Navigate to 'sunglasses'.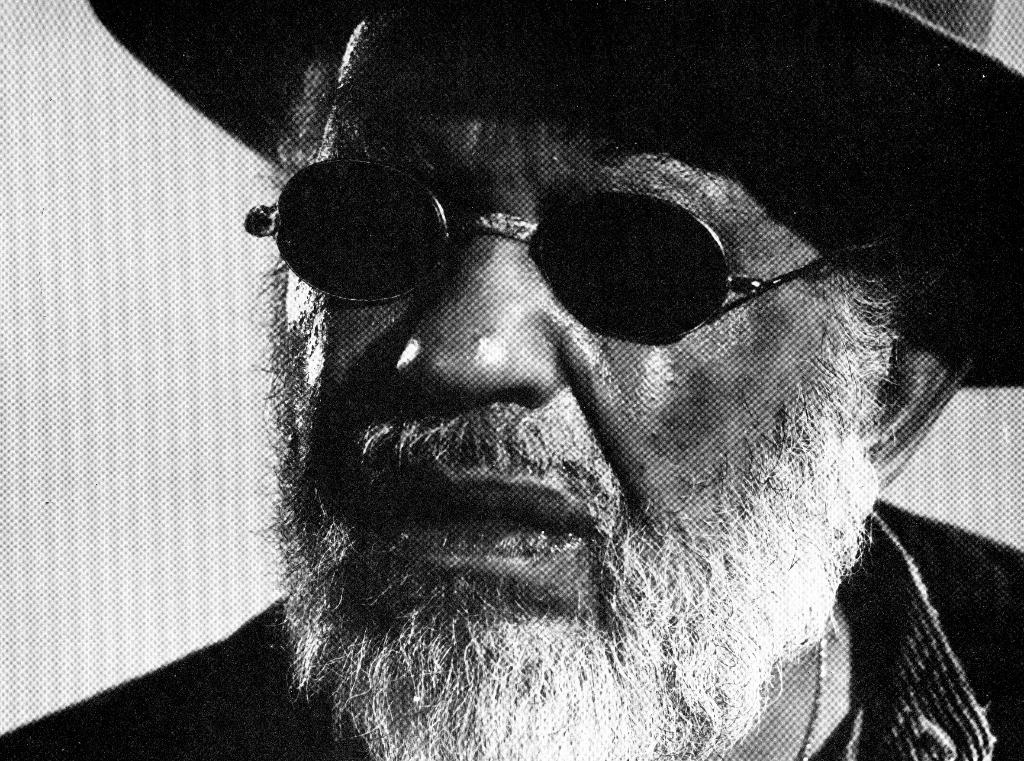
Navigation target: crop(238, 161, 902, 344).
